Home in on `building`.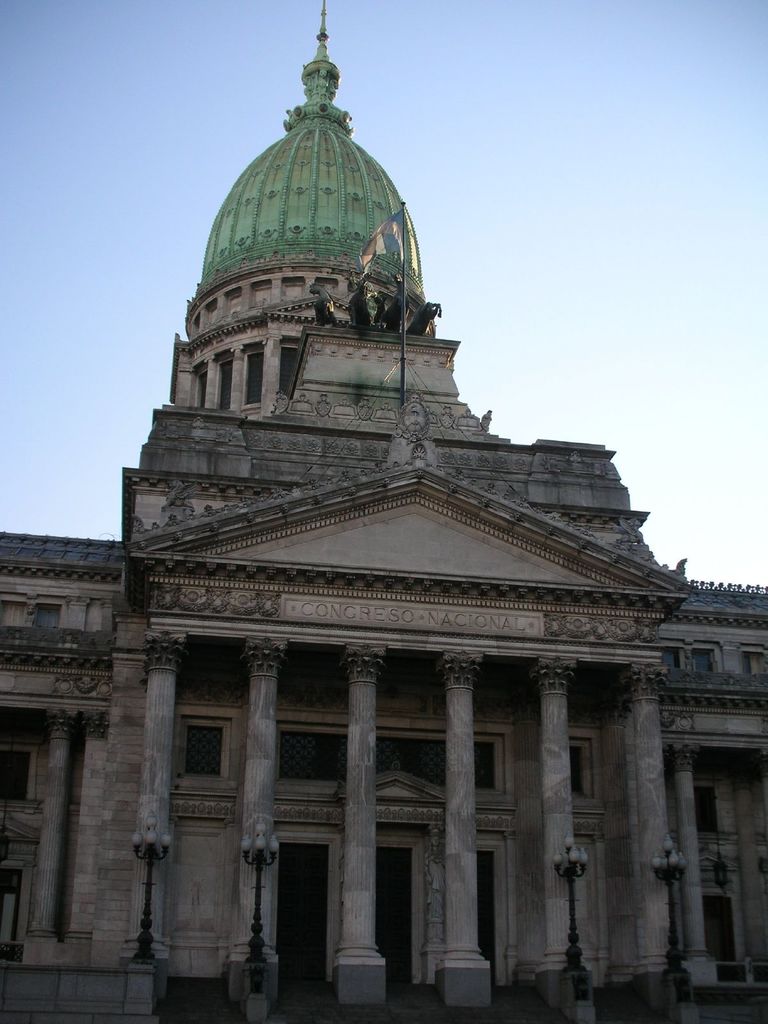
Homed in at detection(0, 0, 767, 1023).
